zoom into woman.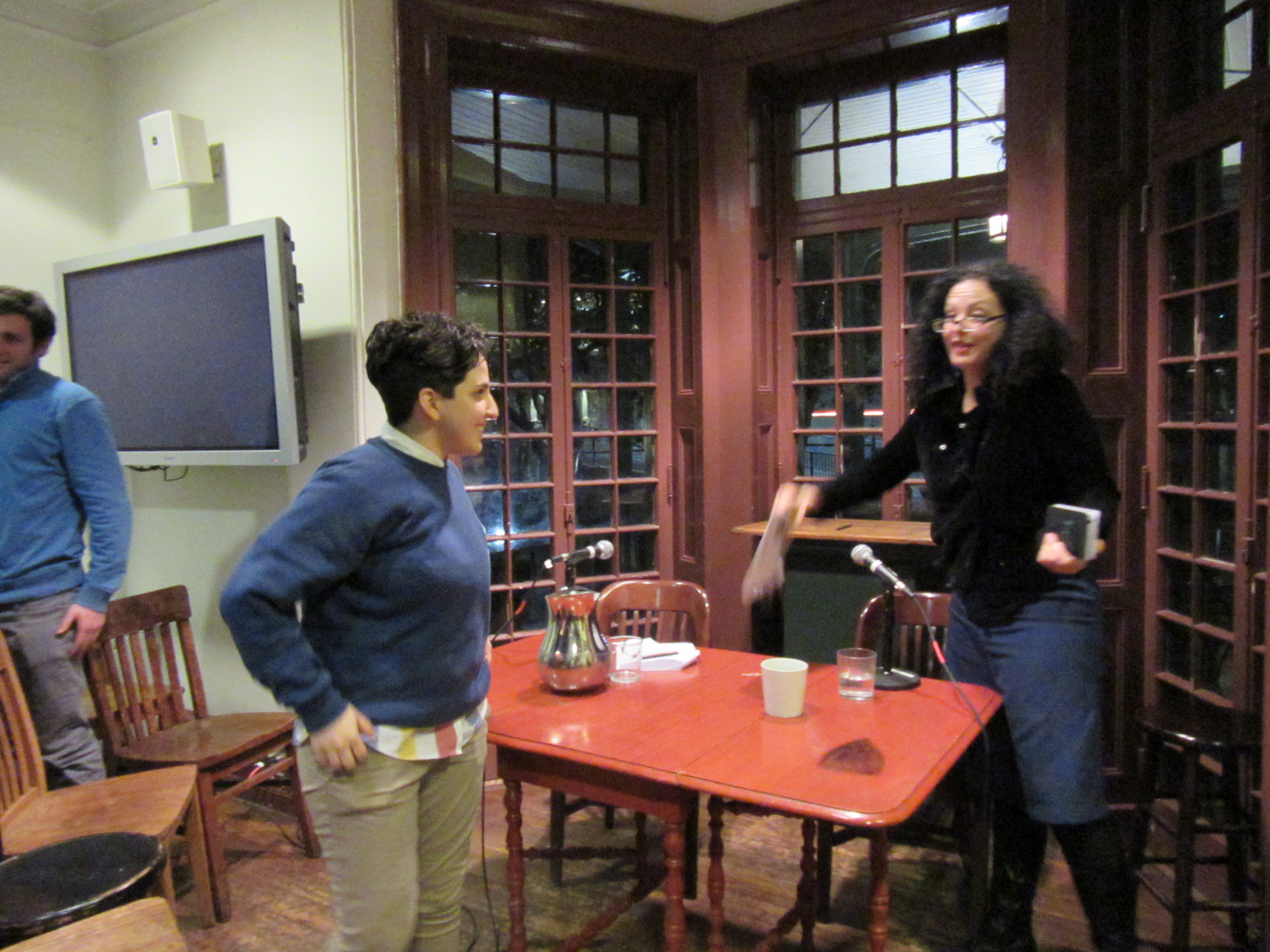
Zoom target: <bbox>463, 134, 623, 501</bbox>.
